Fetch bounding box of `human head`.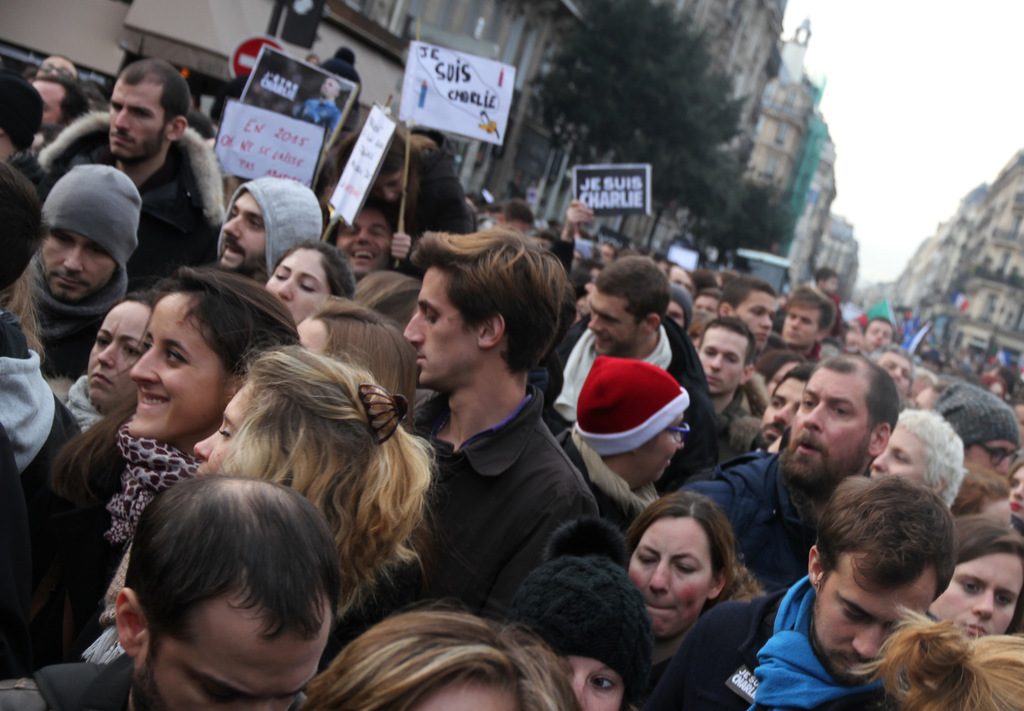
Bbox: <box>0,79,38,154</box>.
